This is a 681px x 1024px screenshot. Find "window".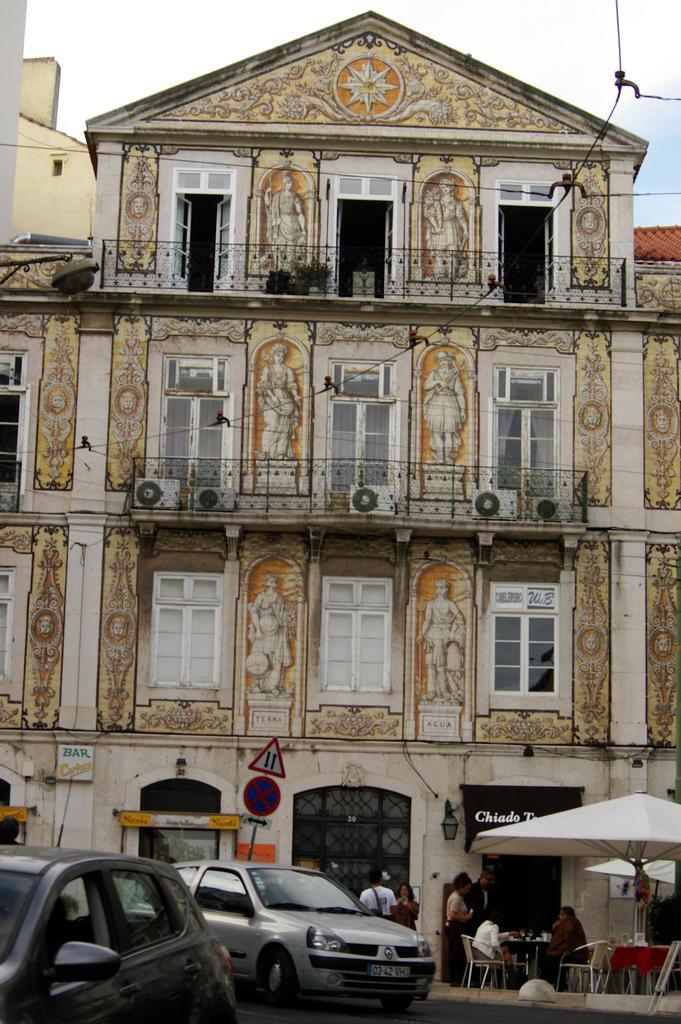
Bounding box: 504, 182, 557, 305.
